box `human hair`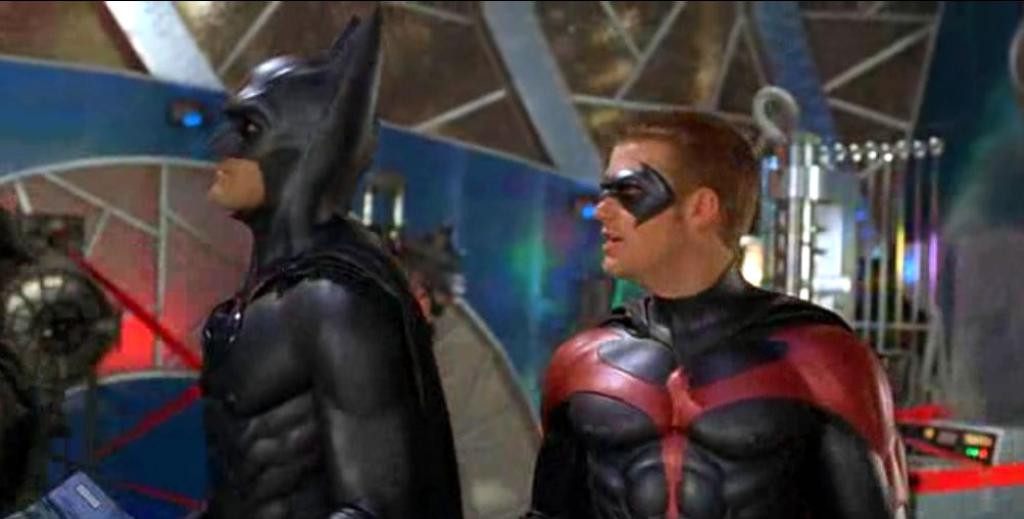
rect(593, 126, 754, 257)
